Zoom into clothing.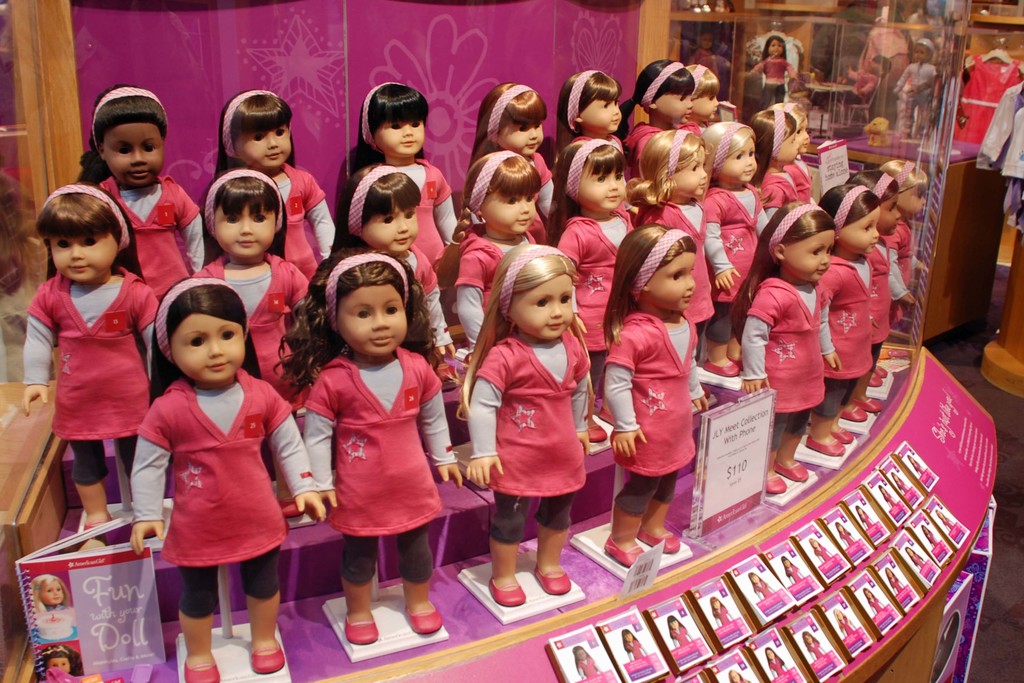
Zoom target: l=362, t=158, r=460, b=285.
